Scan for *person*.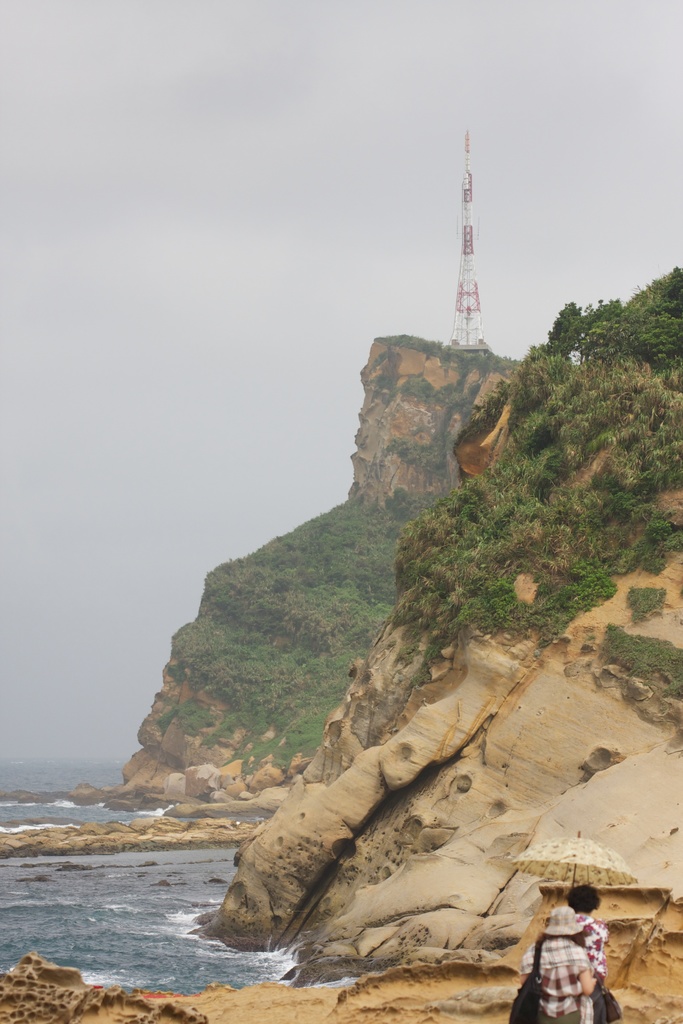
Scan result: bbox(519, 906, 595, 1021).
